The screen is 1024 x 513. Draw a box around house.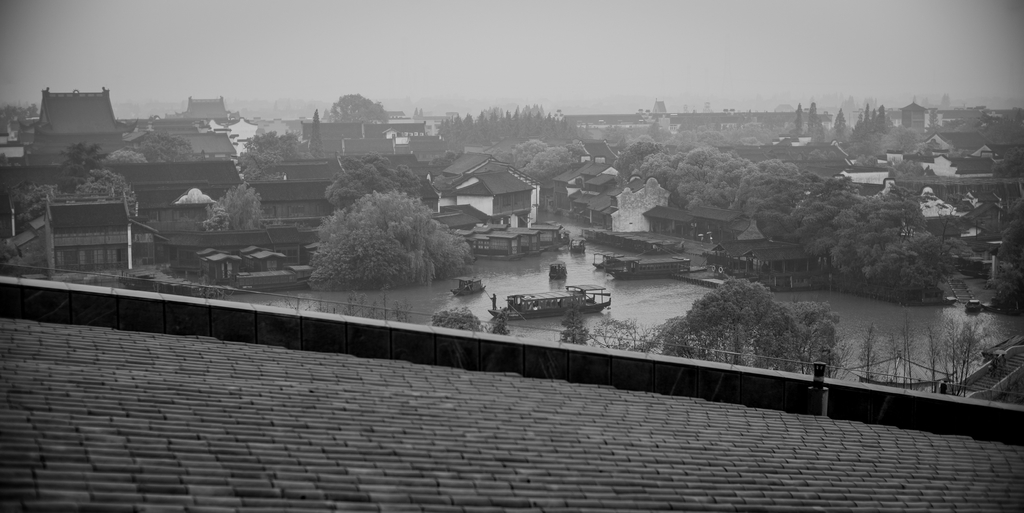
<bbox>894, 87, 927, 142</bbox>.
